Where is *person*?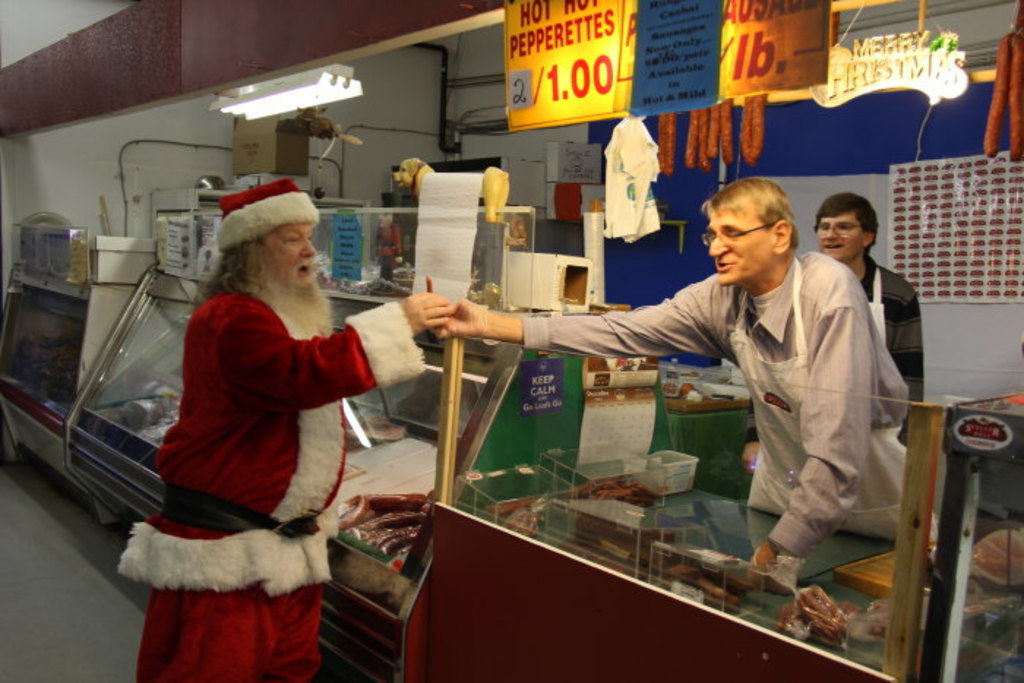
(124, 146, 402, 665).
